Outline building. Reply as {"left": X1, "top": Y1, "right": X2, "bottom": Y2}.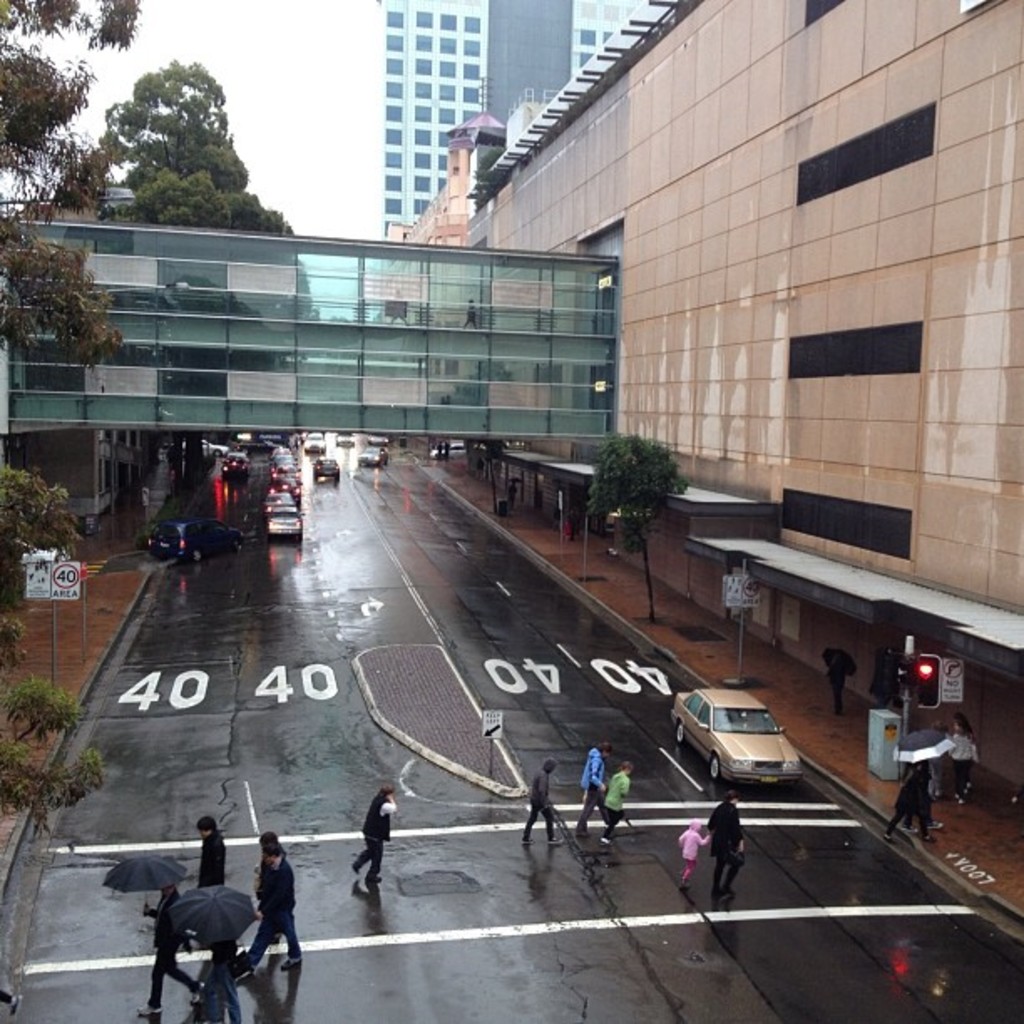
{"left": 383, "top": 0, "right": 1022, "bottom": 818}.
